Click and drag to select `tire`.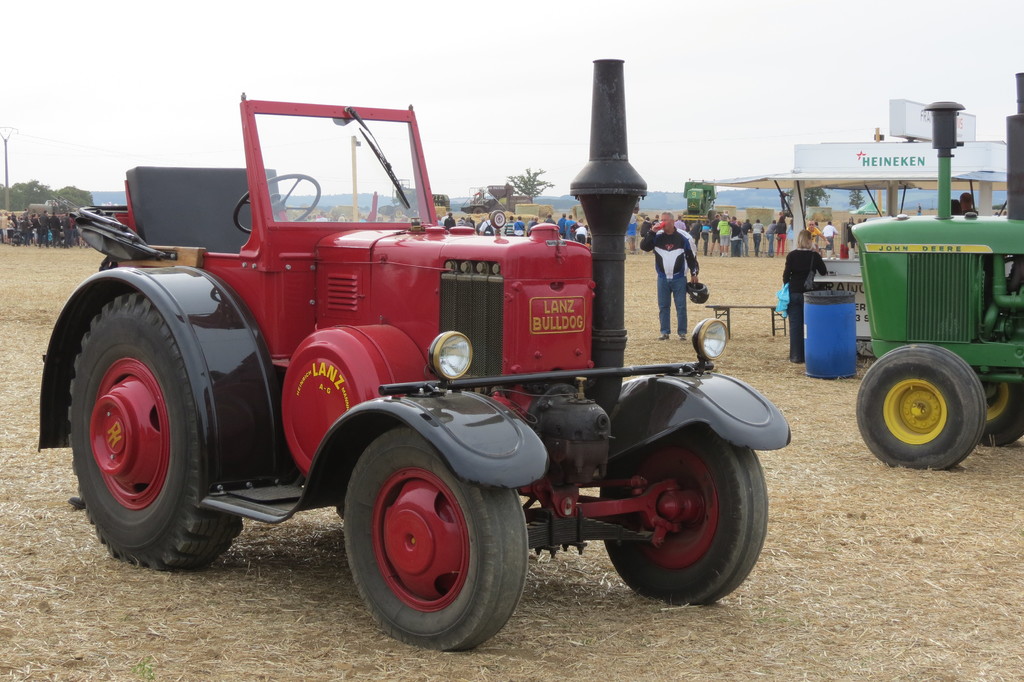
Selection: 343 426 531 654.
